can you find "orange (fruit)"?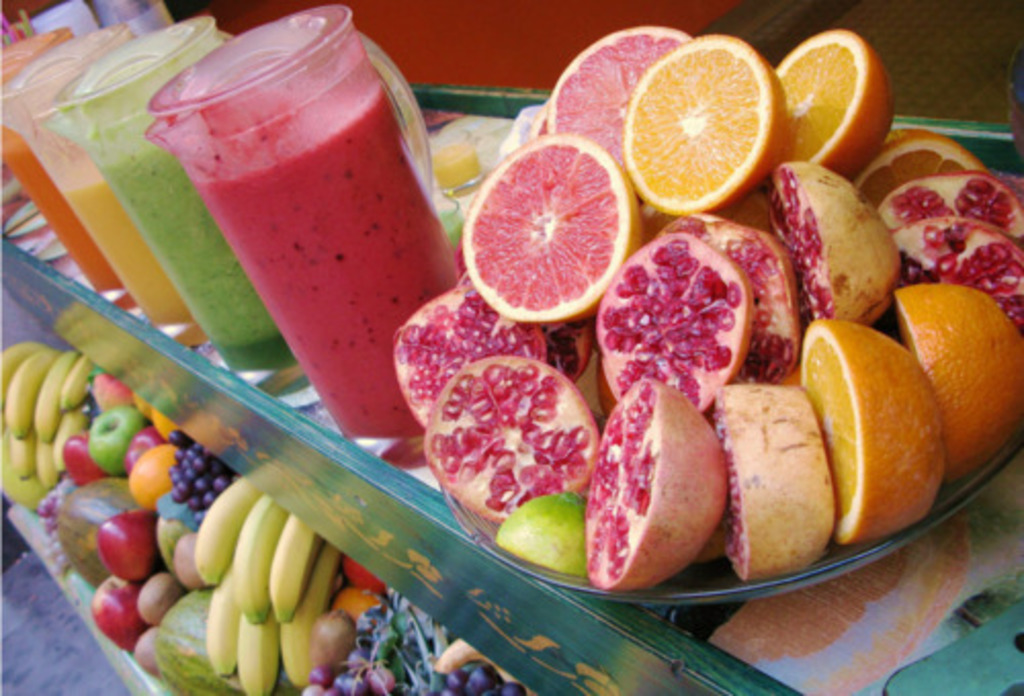
Yes, bounding box: (left=610, top=39, right=780, bottom=213).
